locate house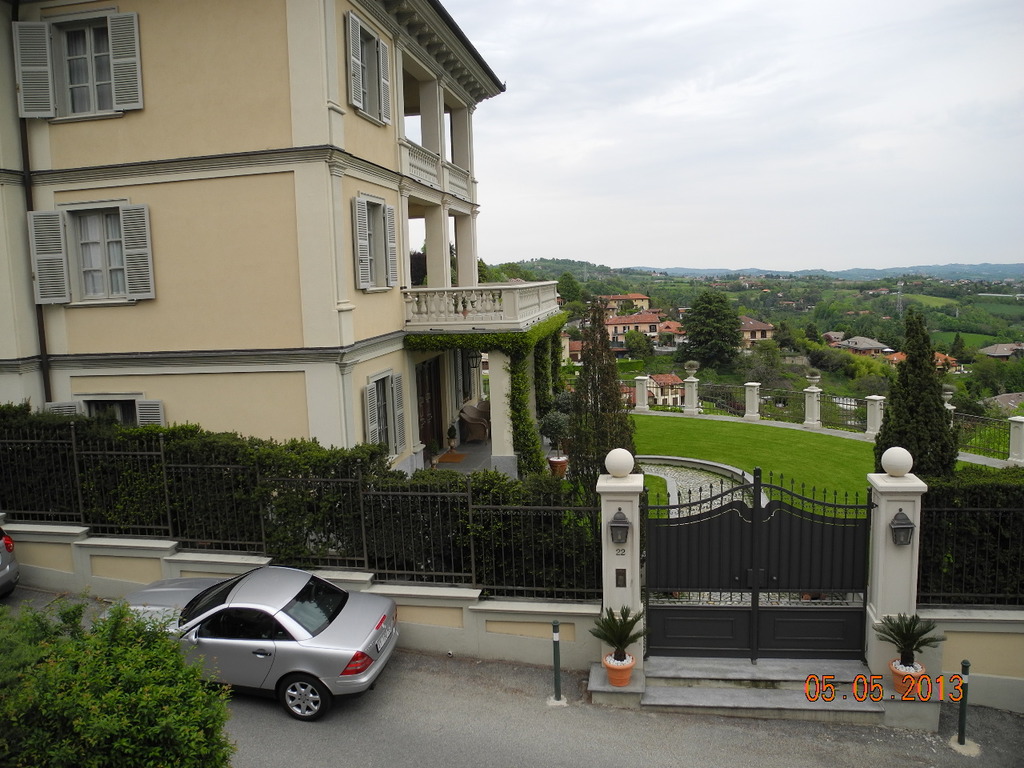
crop(818, 330, 906, 362)
